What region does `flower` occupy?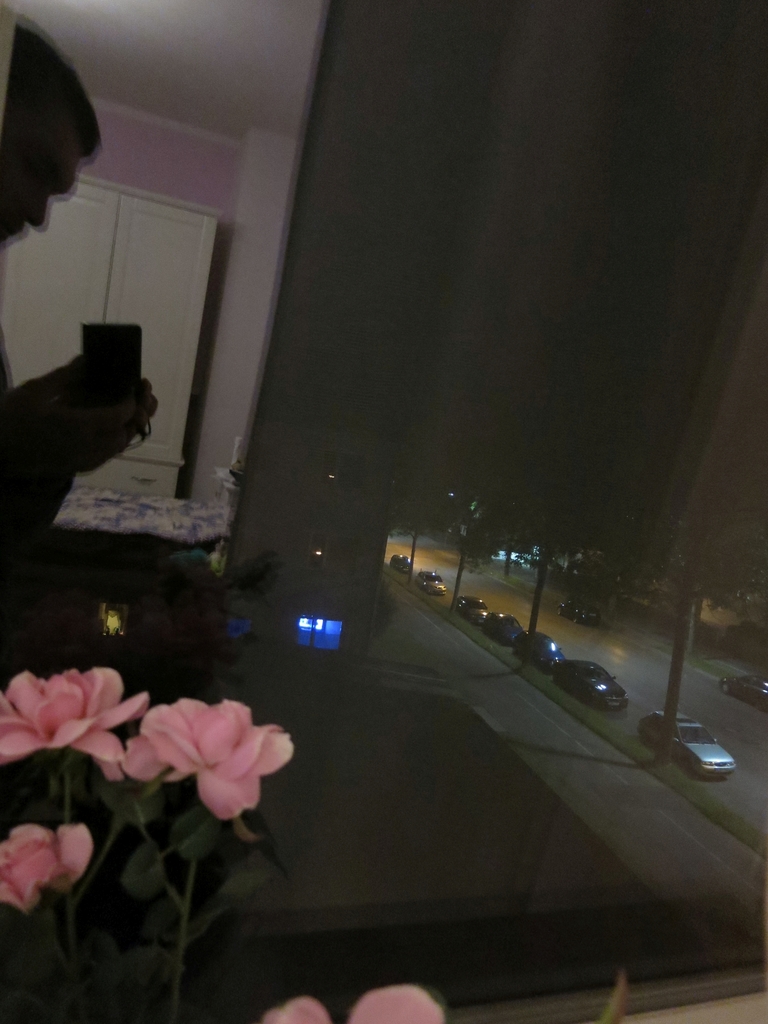
select_region(108, 691, 328, 828).
